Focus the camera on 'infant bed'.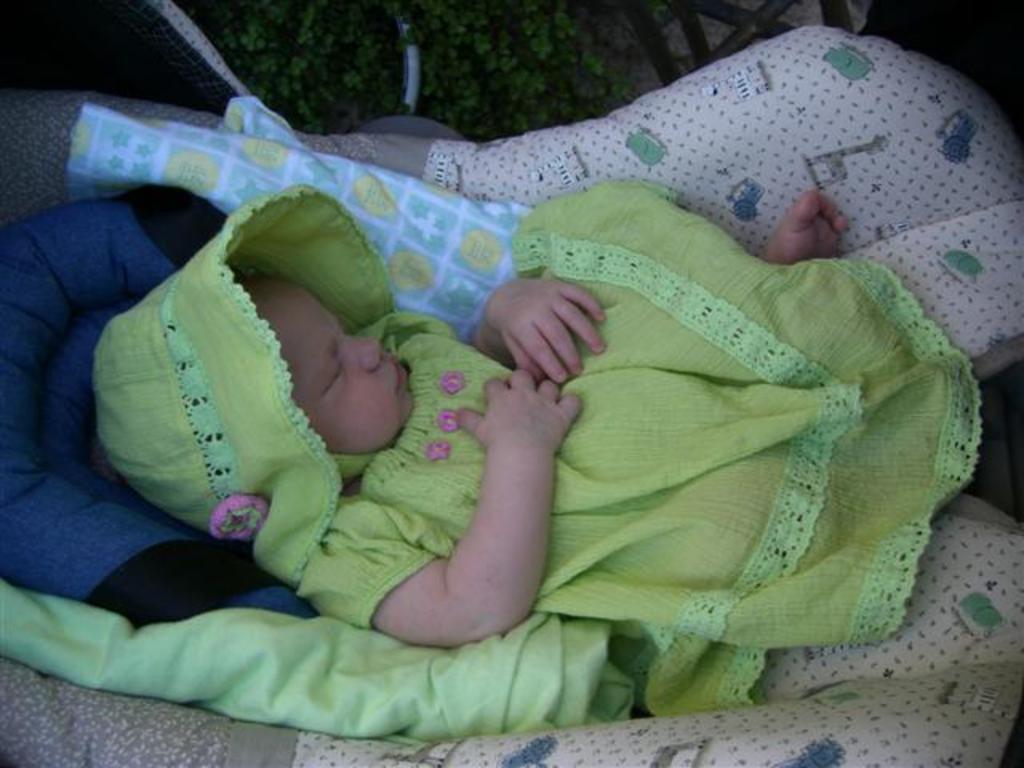
Focus region: 0/24/1022/766.
